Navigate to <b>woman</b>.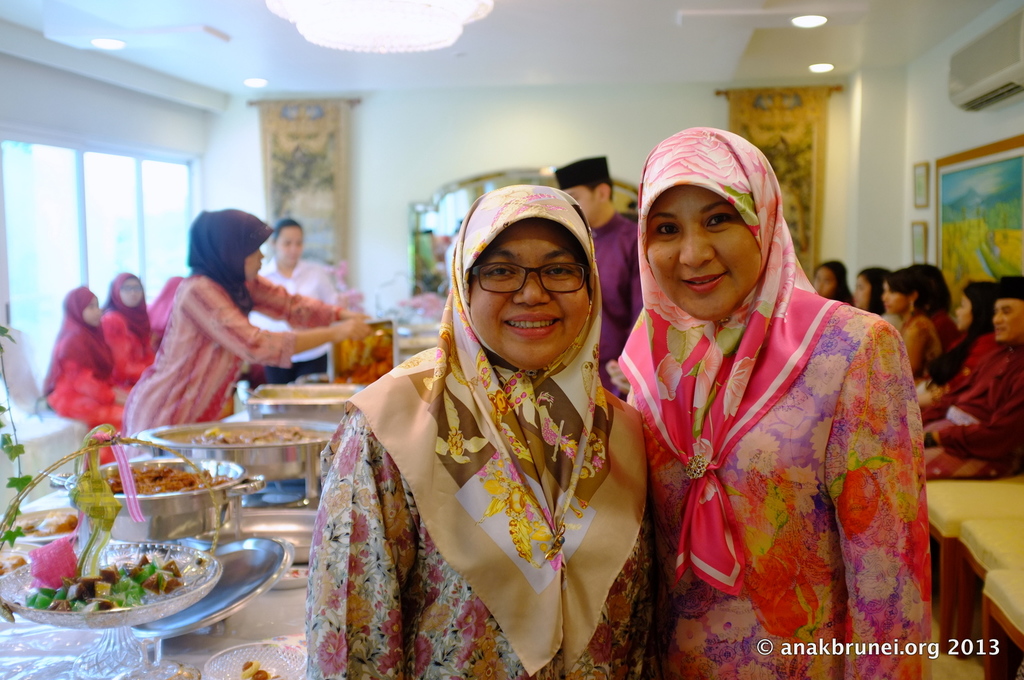
Navigation target: 89 271 157 395.
